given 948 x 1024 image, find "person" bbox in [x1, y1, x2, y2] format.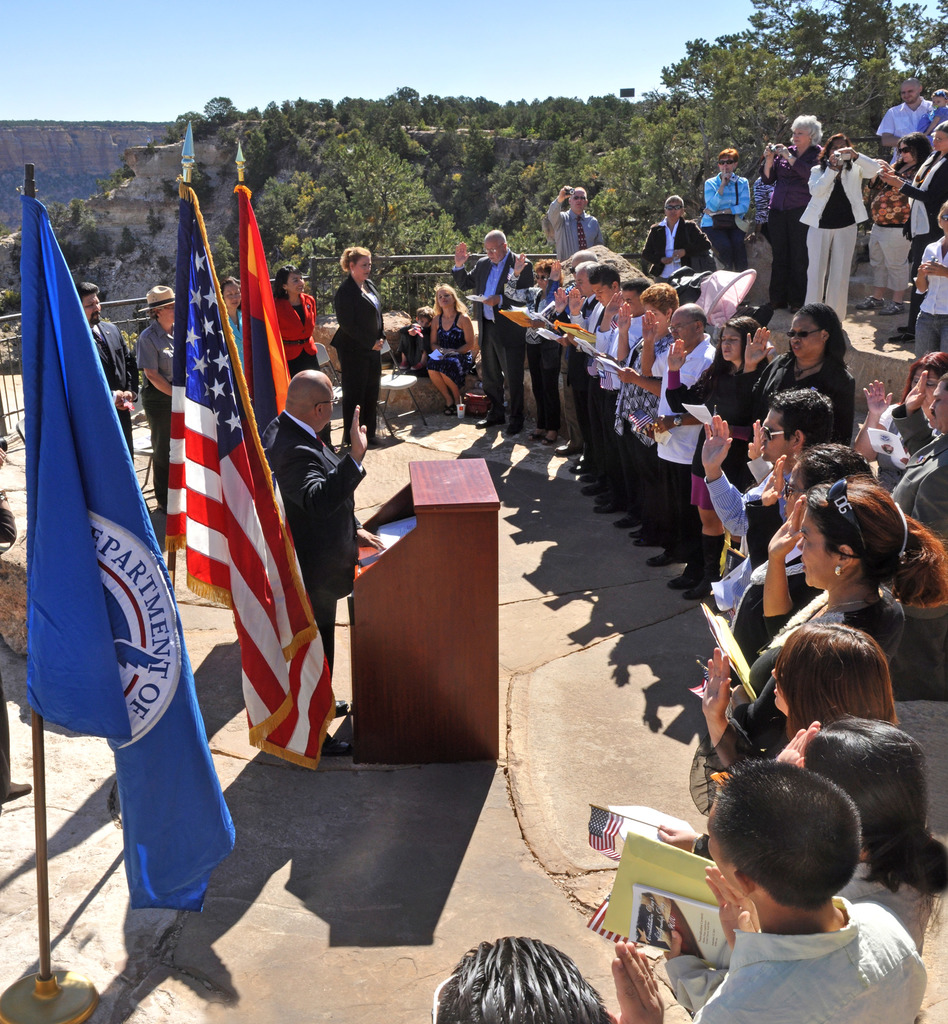
[272, 267, 320, 365].
